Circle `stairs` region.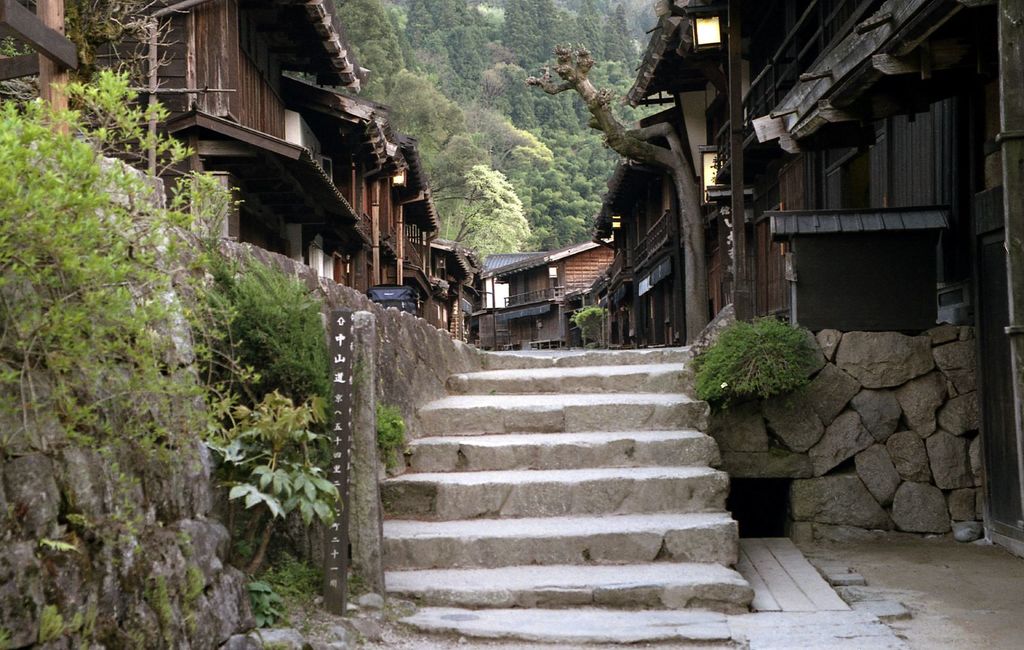
Region: {"x1": 383, "y1": 354, "x2": 755, "y2": 612}.
